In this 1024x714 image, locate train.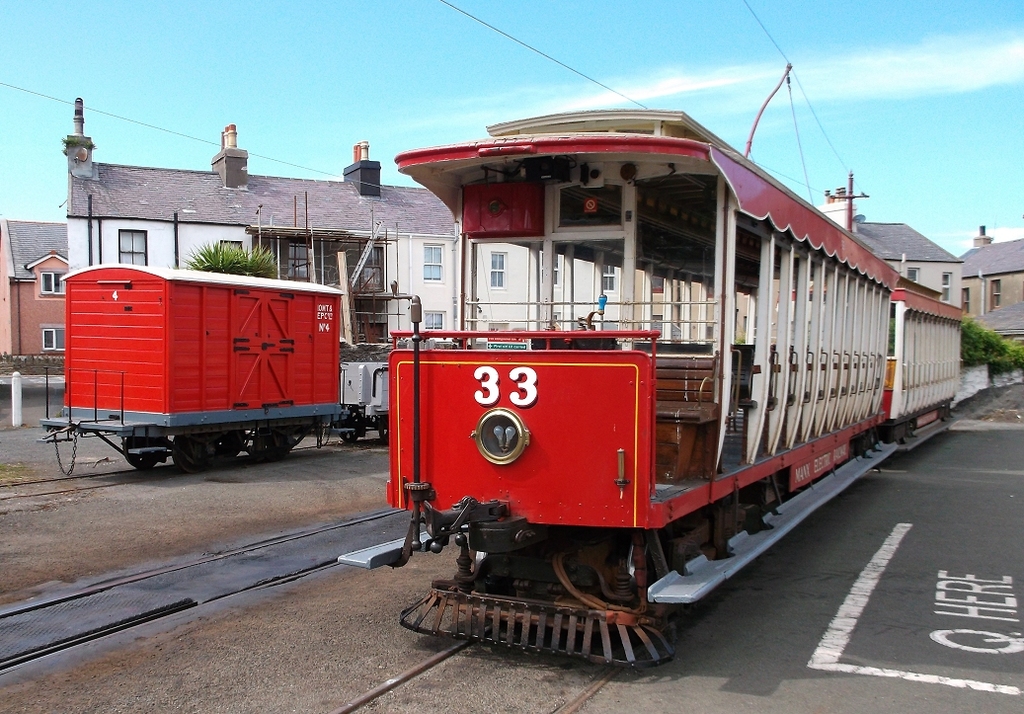
Bounding box: pyautogui.locateOnScreen(34, 264, 390, 463).
